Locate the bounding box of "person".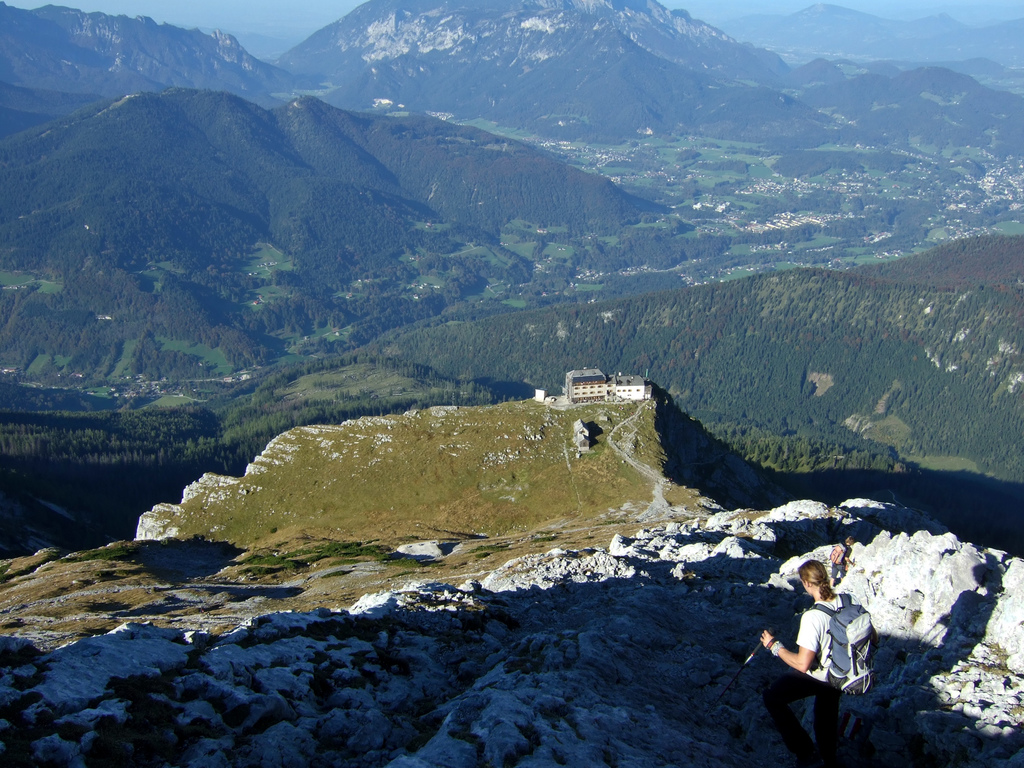
Bounding box: Rect(751, 560, 880, 767).
